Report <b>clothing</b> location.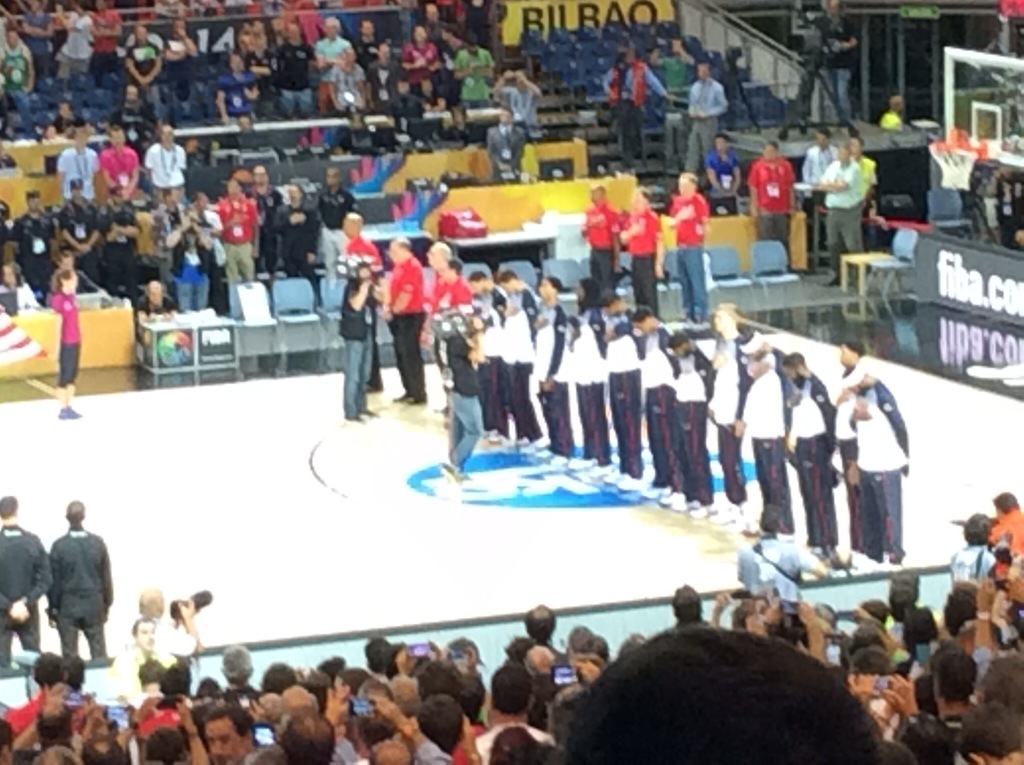
Report: 52,291,77,346.
